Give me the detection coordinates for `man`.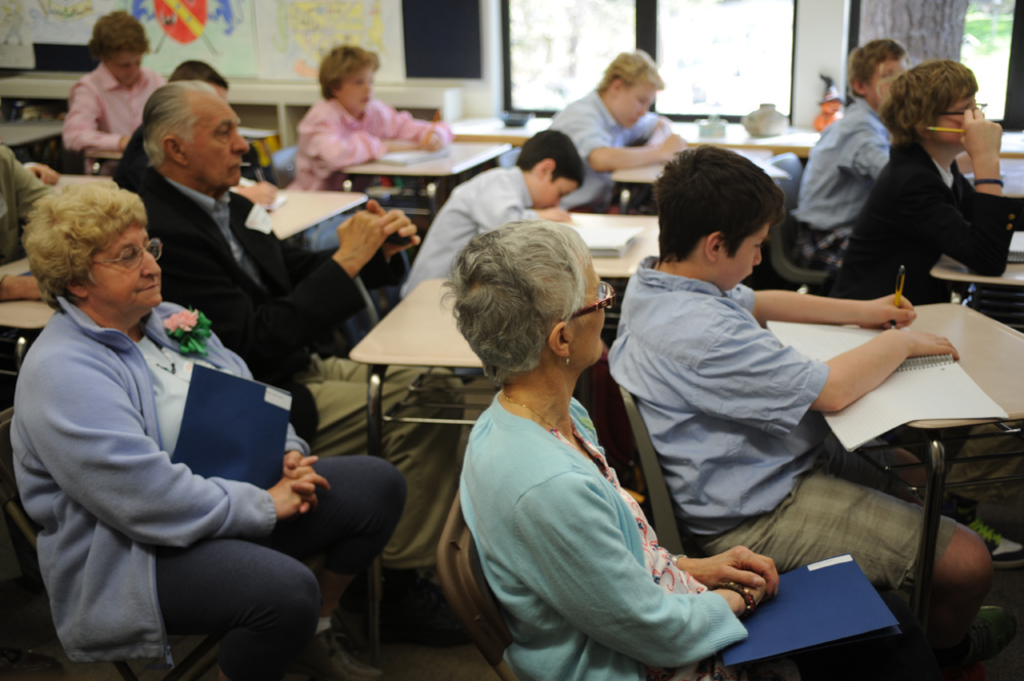
Rect(536, 52, 695, 202).
